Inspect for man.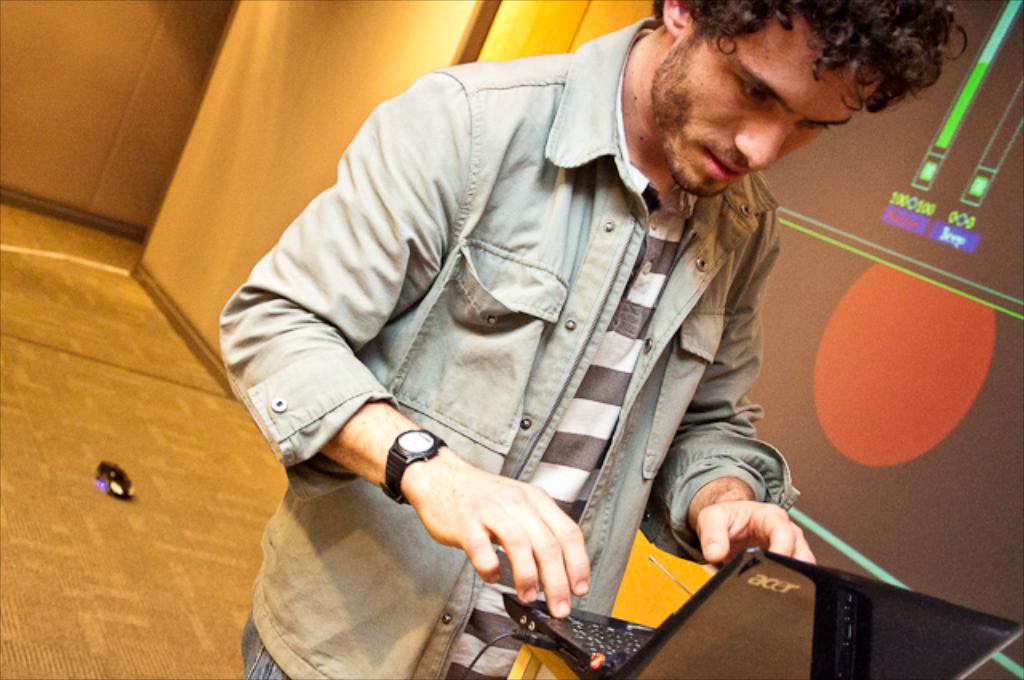
Inspection: Rect(213, 0, 966, 678).
